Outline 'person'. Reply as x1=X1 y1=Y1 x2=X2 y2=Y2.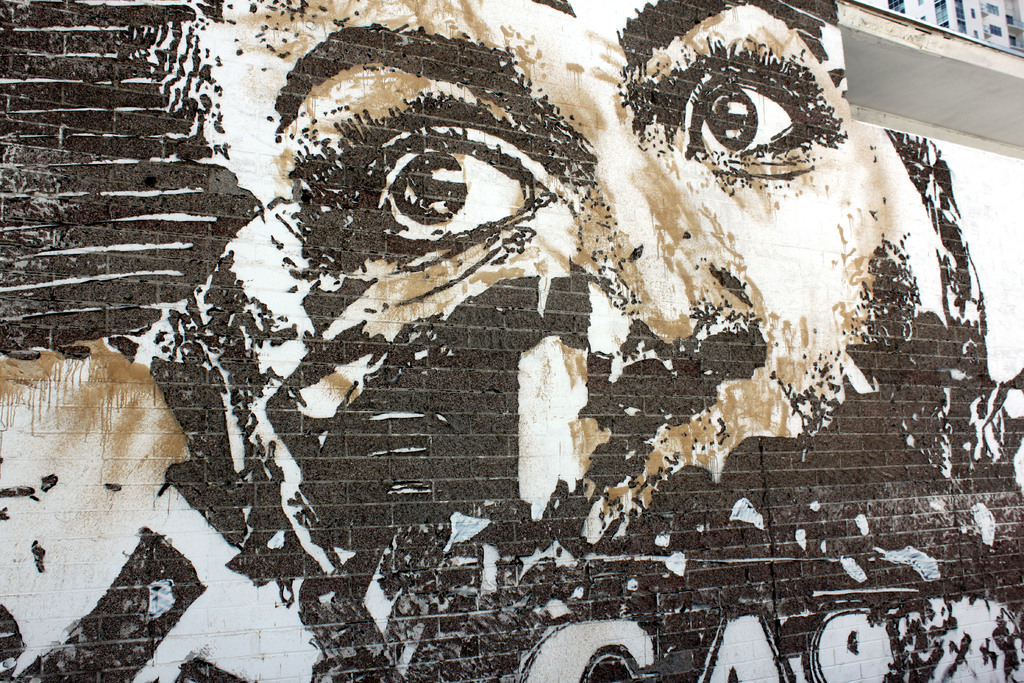
x1=0 y1=0 x2=952 y2=682.
